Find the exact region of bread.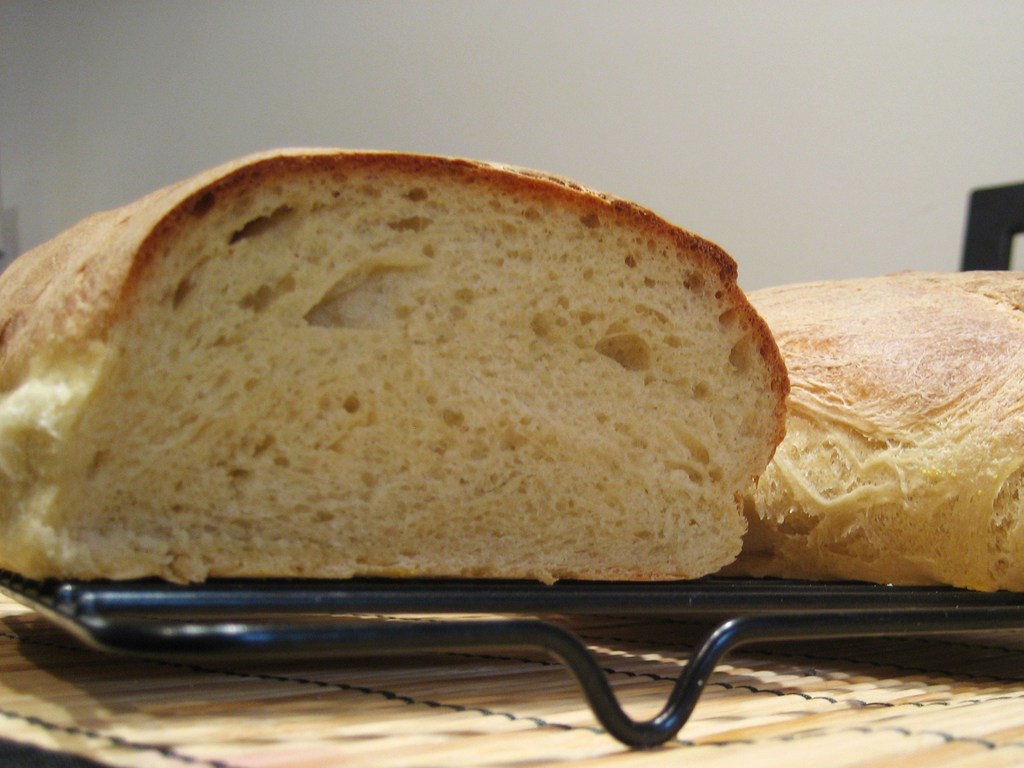
Exact region: crop(748, 270, 1023, 591).
